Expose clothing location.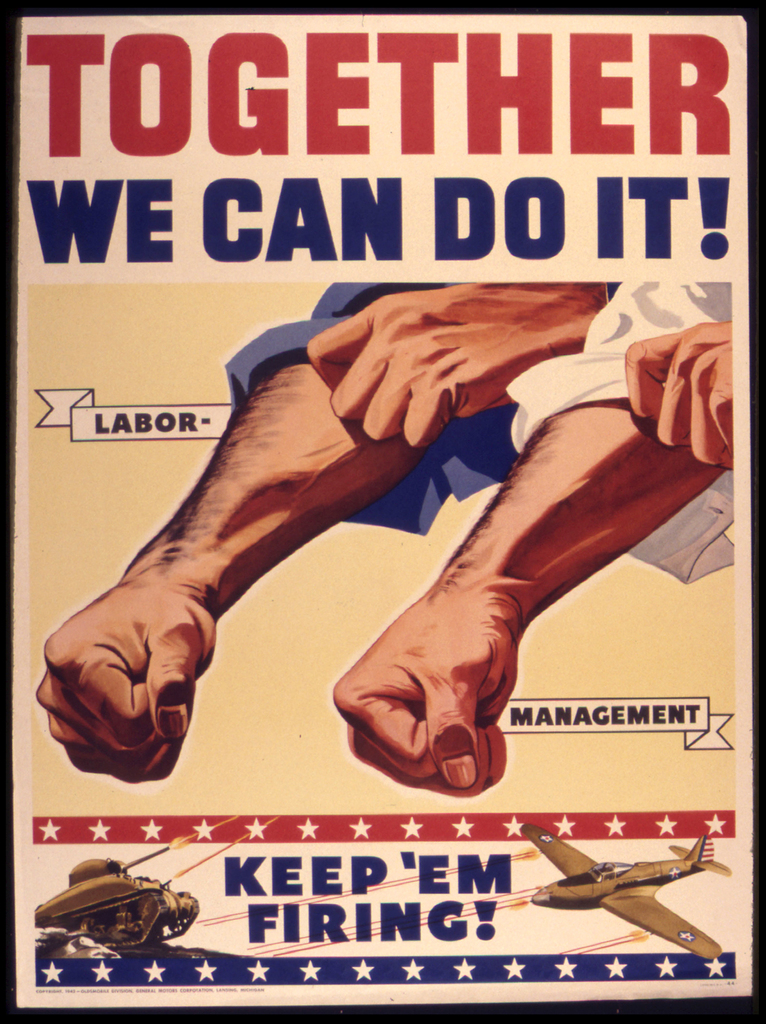
Exposed at 506/280/730/582.
